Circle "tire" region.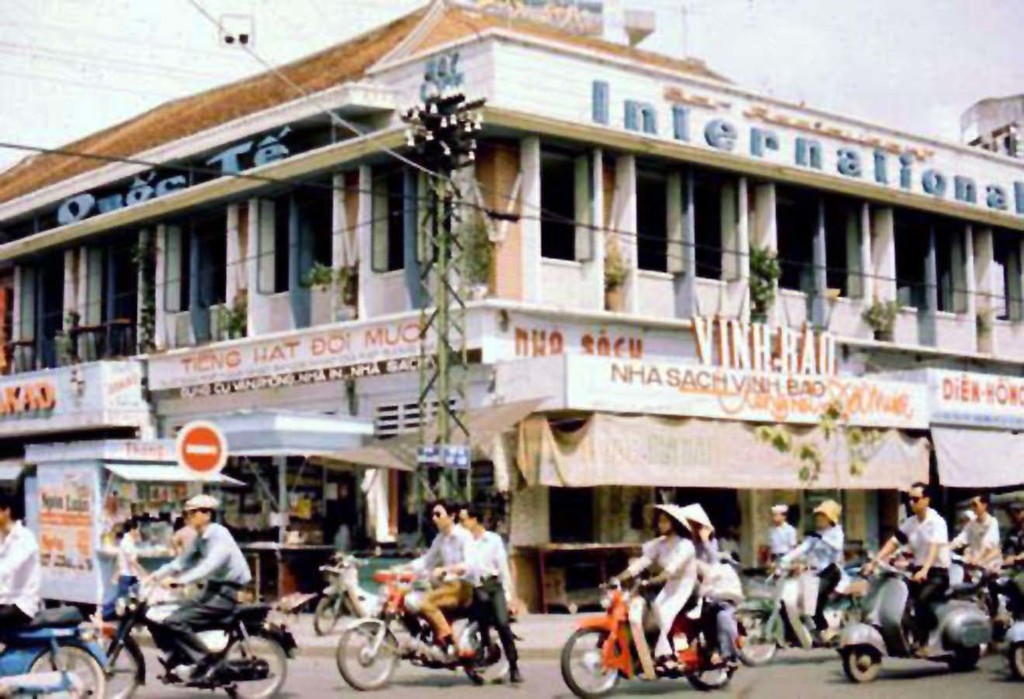
Region: 838,650,880,680.
